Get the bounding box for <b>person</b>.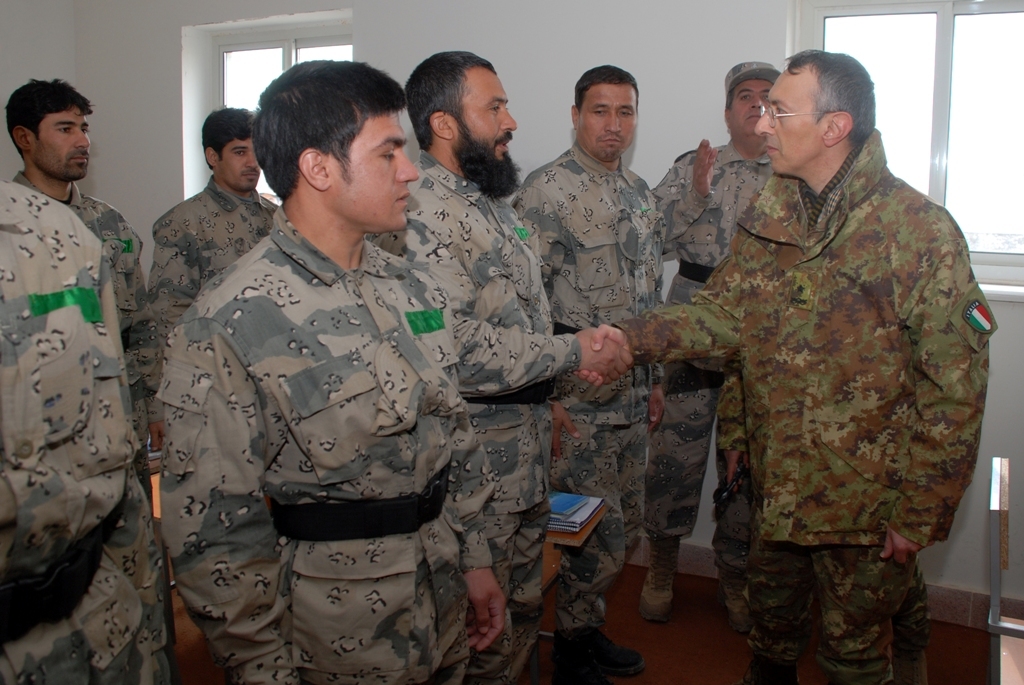
<box>6,89,152,667</box>.
